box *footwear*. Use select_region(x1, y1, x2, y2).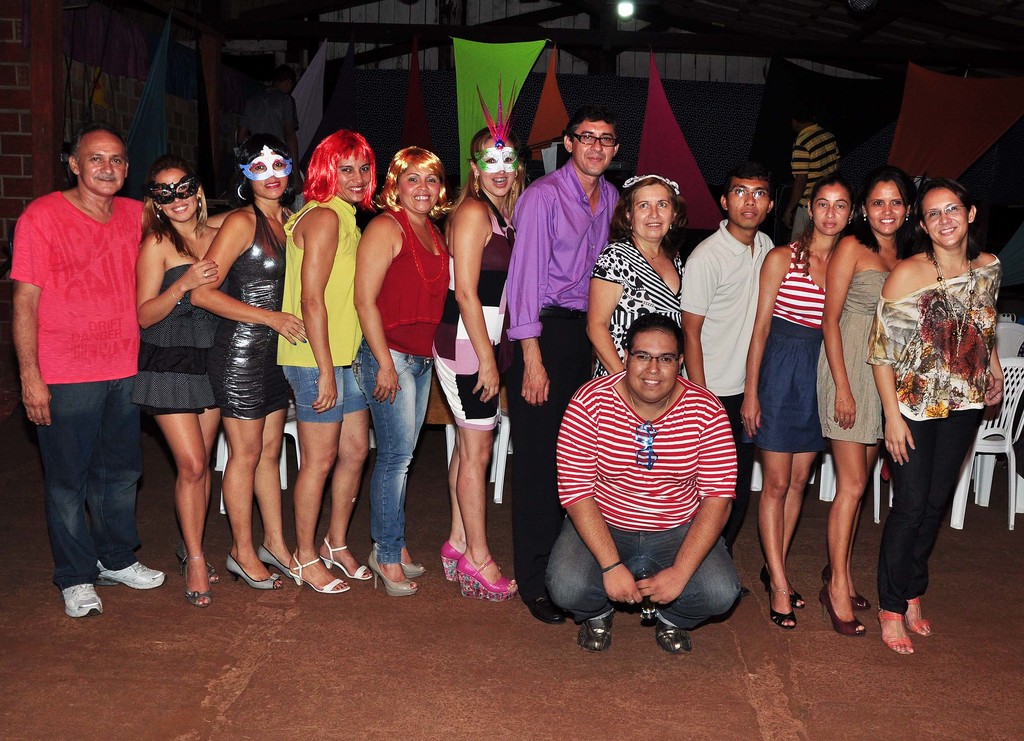
select_region(897, 596, 930, 635).
